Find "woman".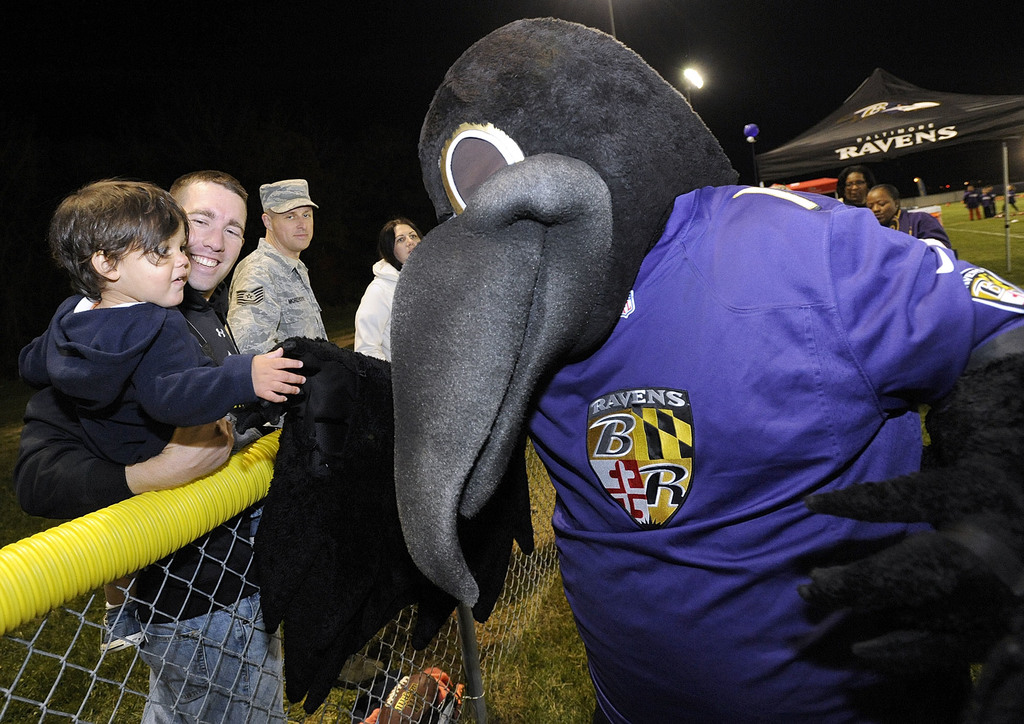
835, 166, 877, 207.
